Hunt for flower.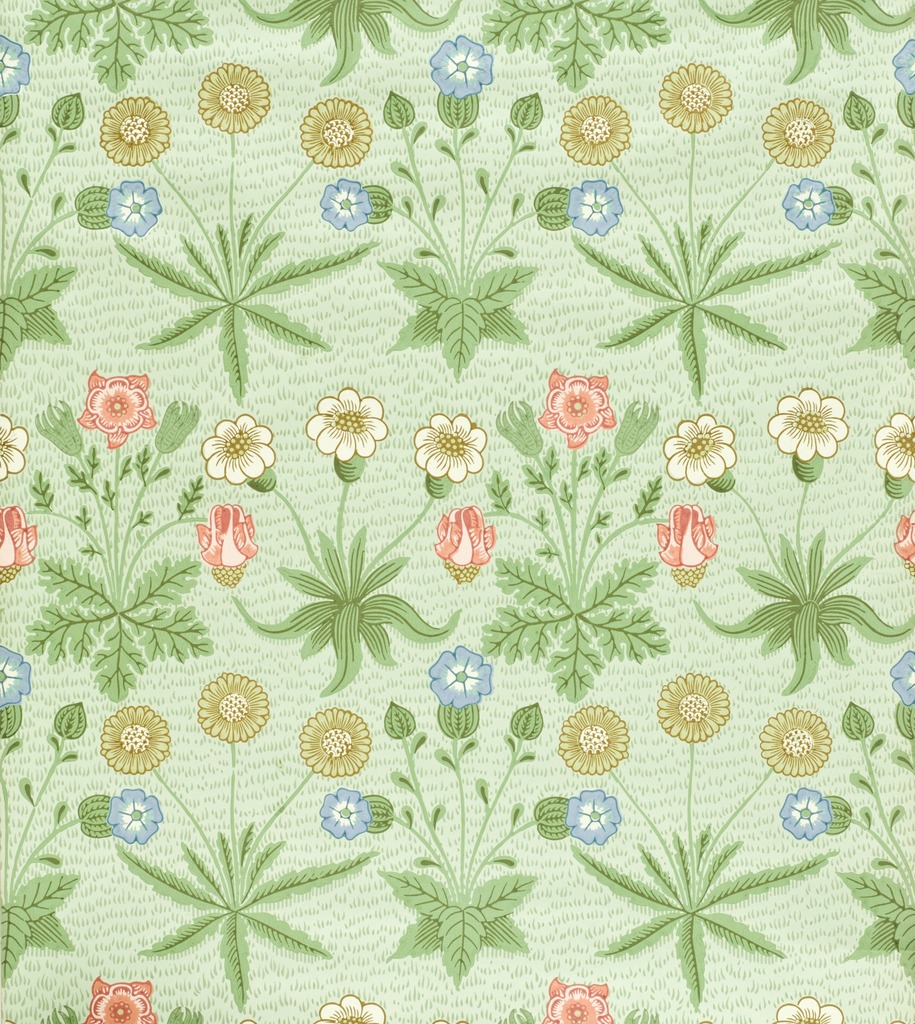
Hunted down at 660 57 737 131.
